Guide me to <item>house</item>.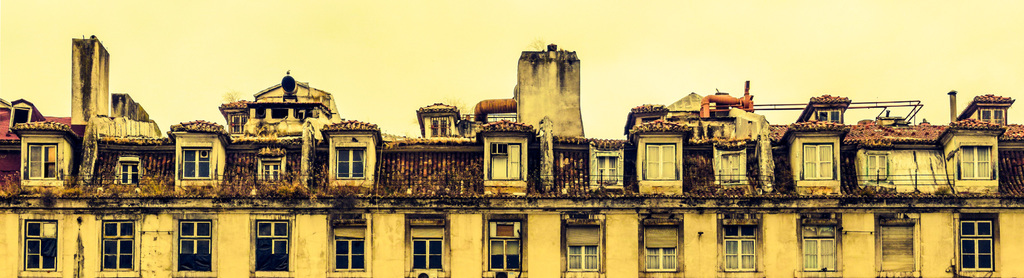
Guidance: (1, 110, 78, 277).
